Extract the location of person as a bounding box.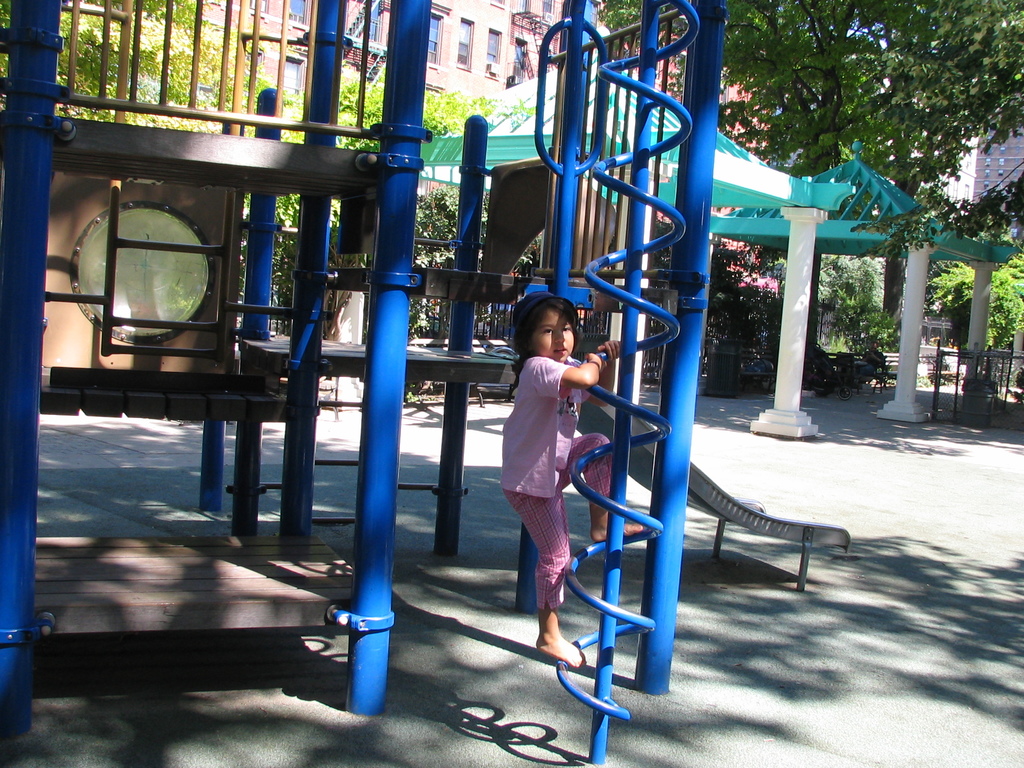
504/279/612/652.
